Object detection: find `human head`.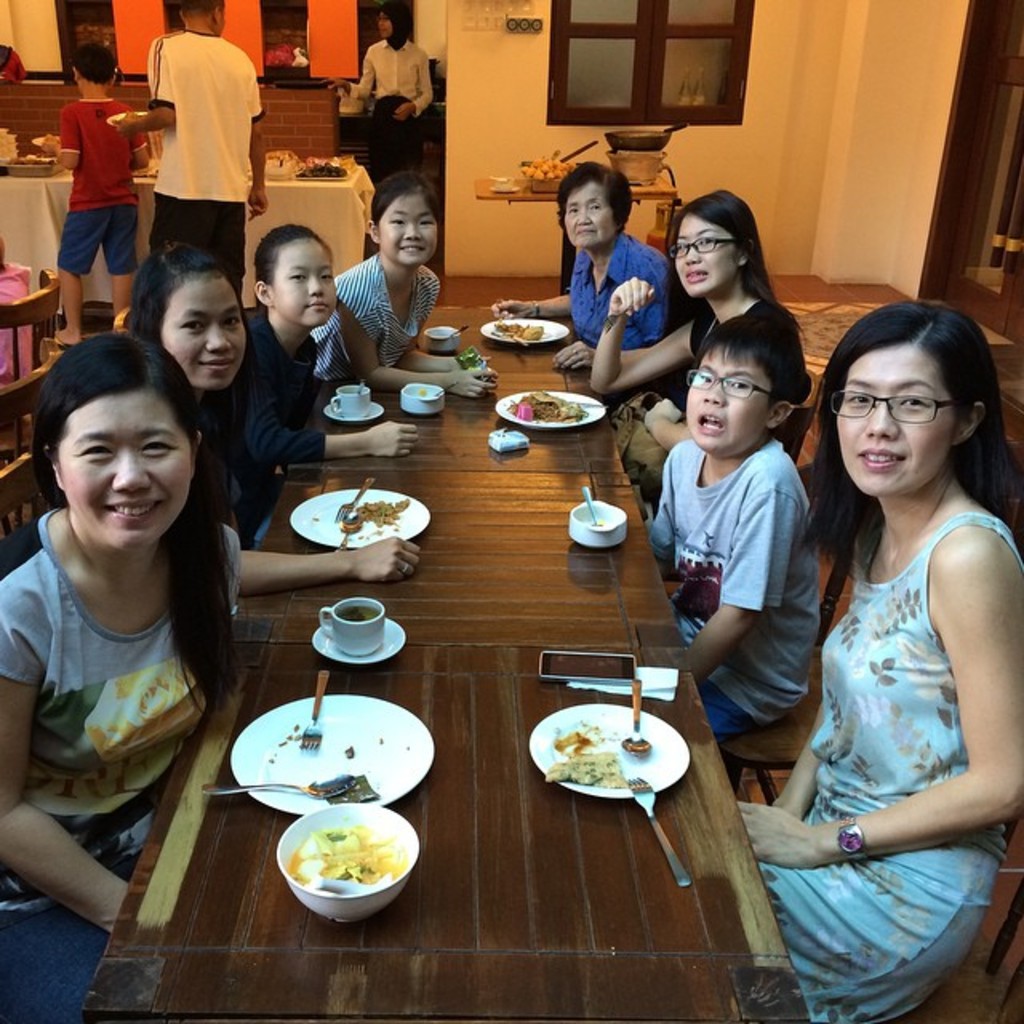
(x1=125, y1=245, x2=246, y2=394).
